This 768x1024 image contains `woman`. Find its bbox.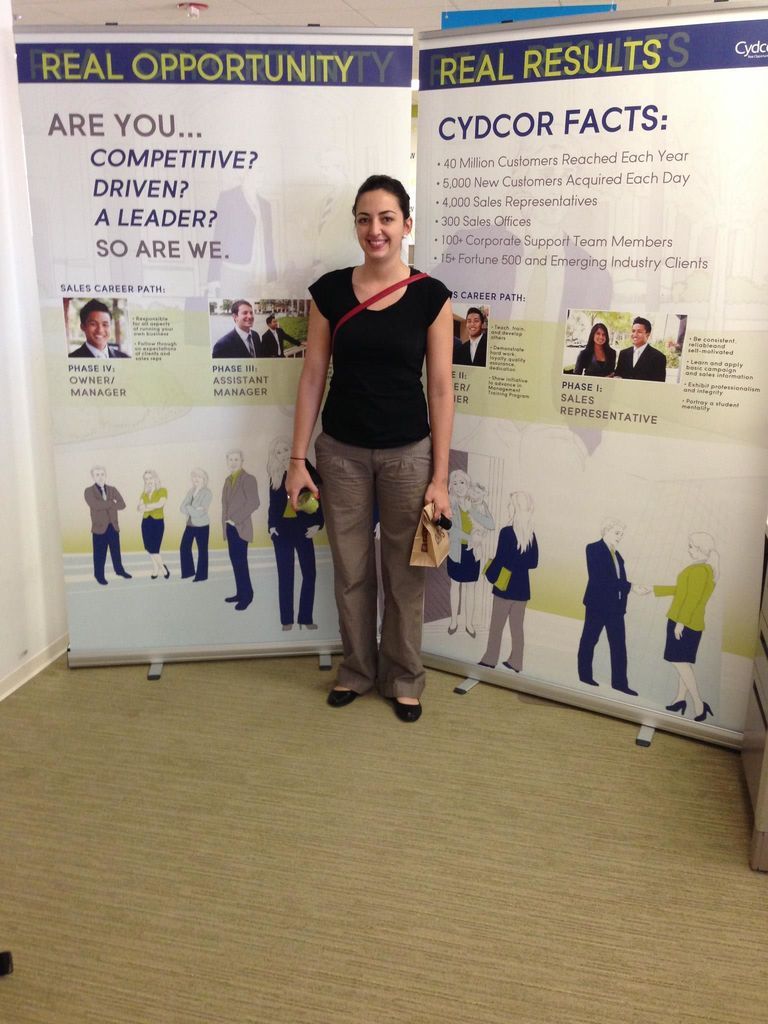
box(131, 468, 170, 580).
